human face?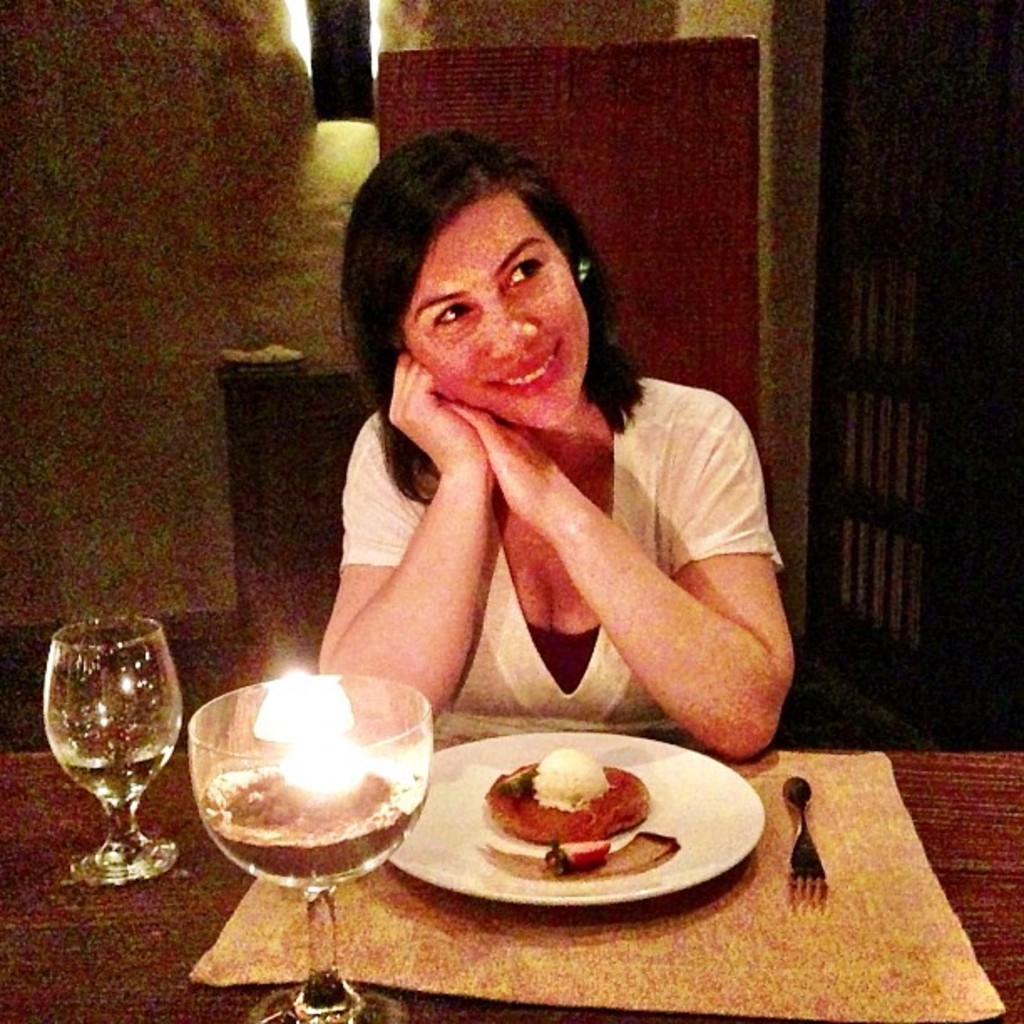
left=405, top=191, right=592, bottom=428
